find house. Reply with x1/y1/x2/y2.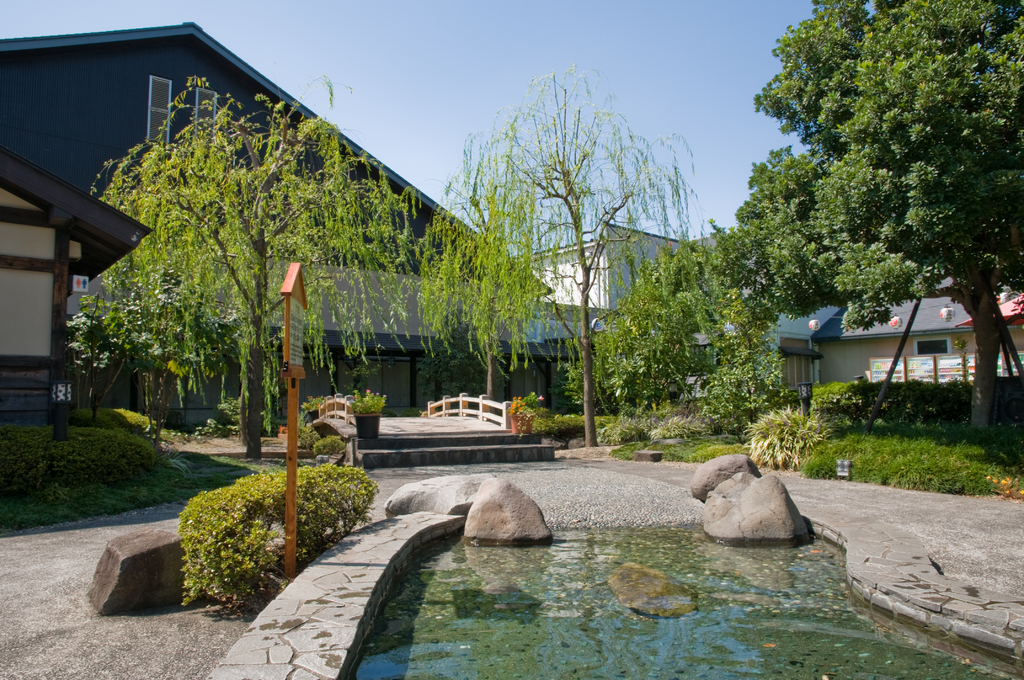
0/19/550/453.
